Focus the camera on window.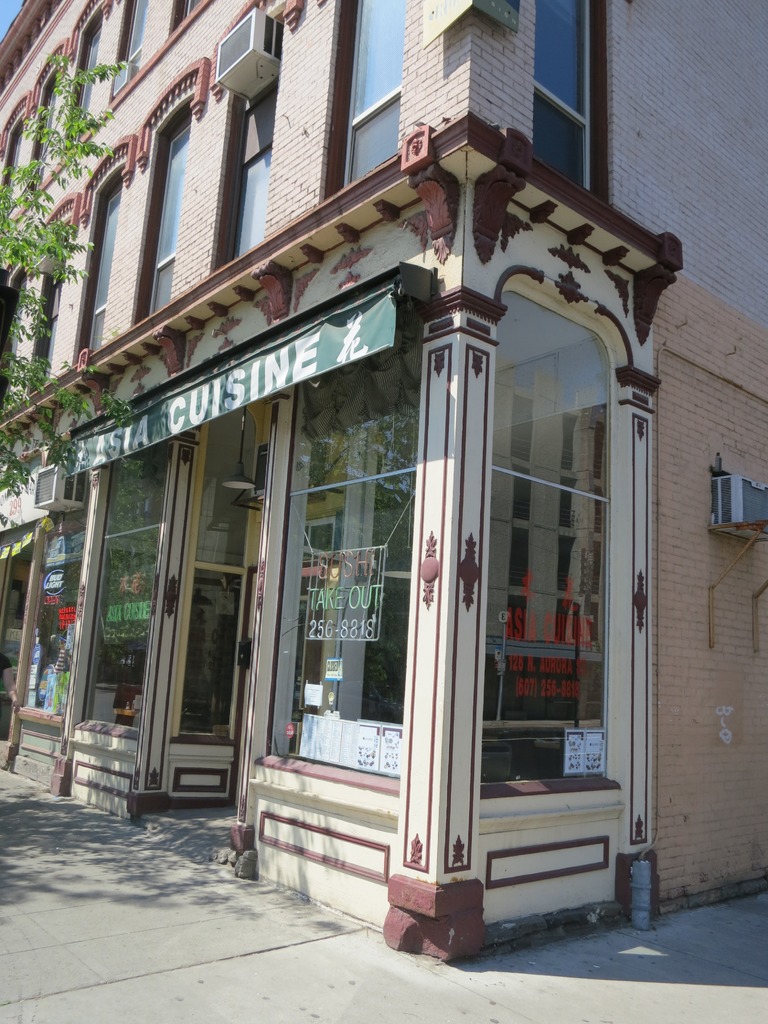
Focus region: left=528, top=0, right=605, bottom=202.
